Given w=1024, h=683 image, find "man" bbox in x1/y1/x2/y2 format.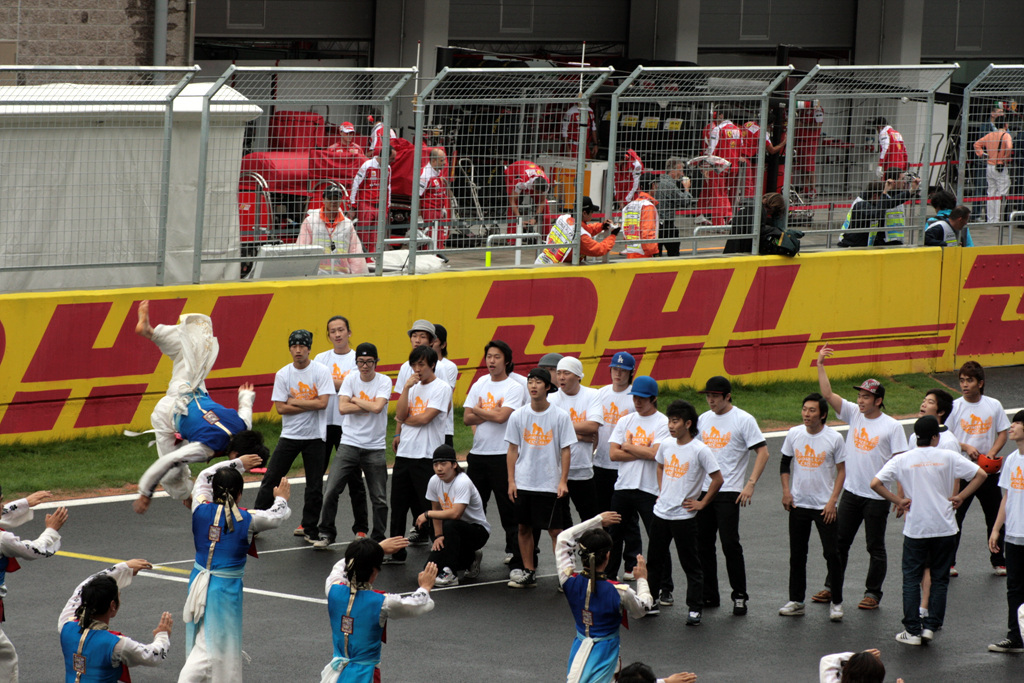
249/326/325/546.
